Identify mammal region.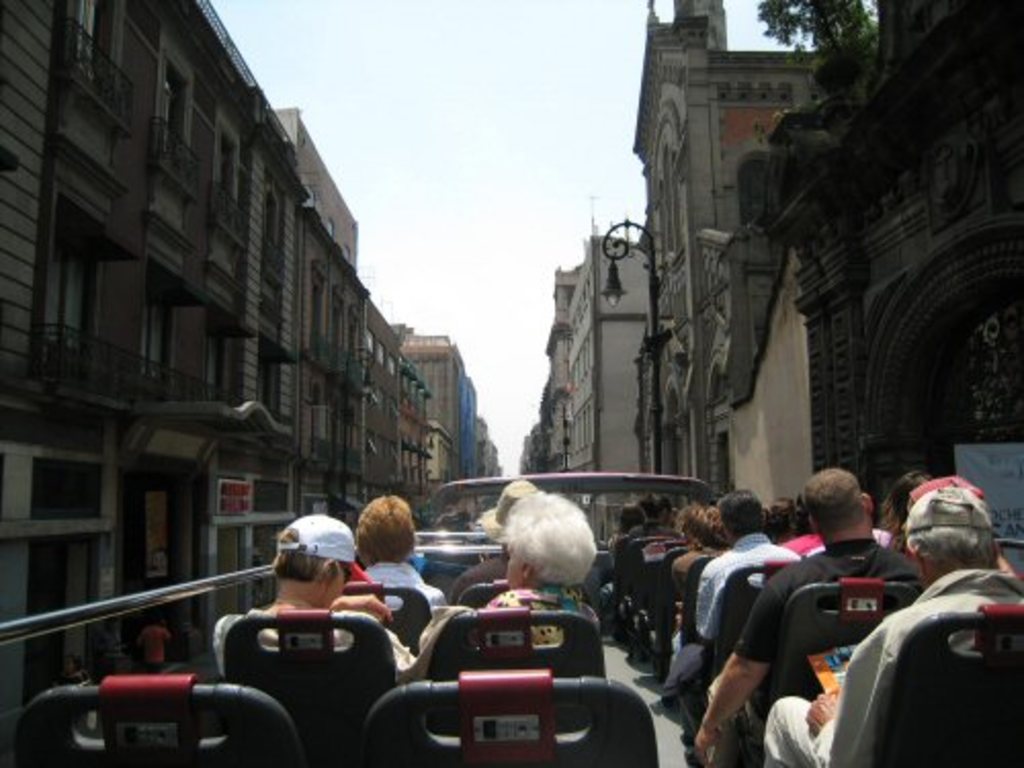
Region: [444, 475, 541, 604].
